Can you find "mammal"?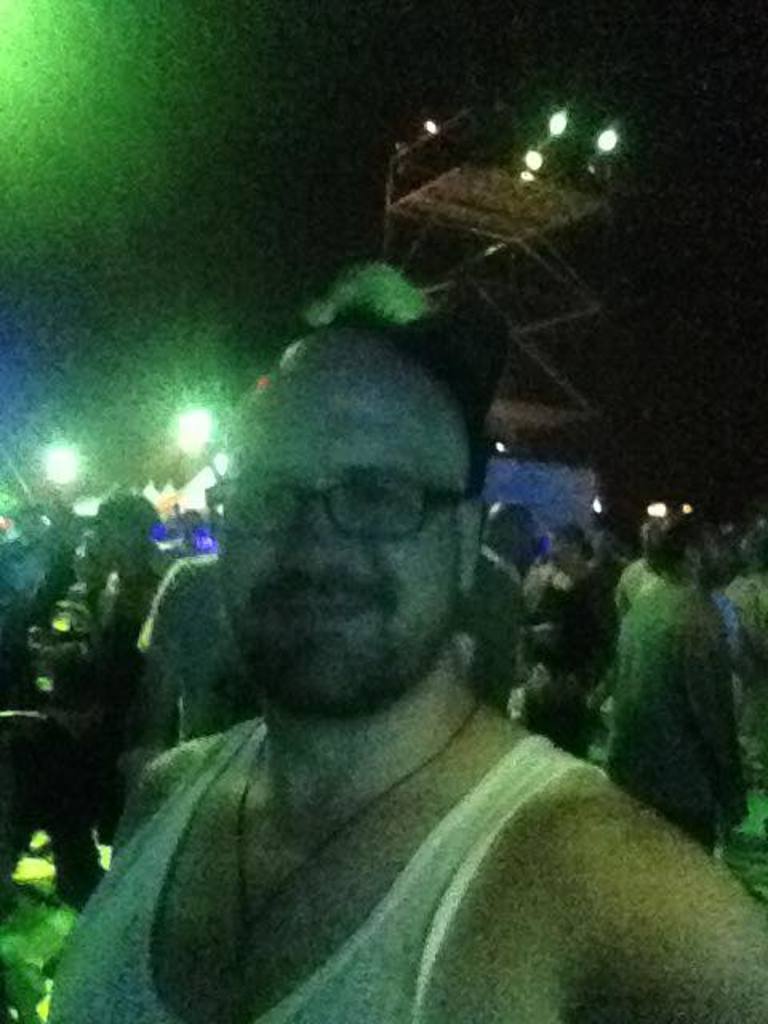
Yes, bounding box: 469,501,531,710.
